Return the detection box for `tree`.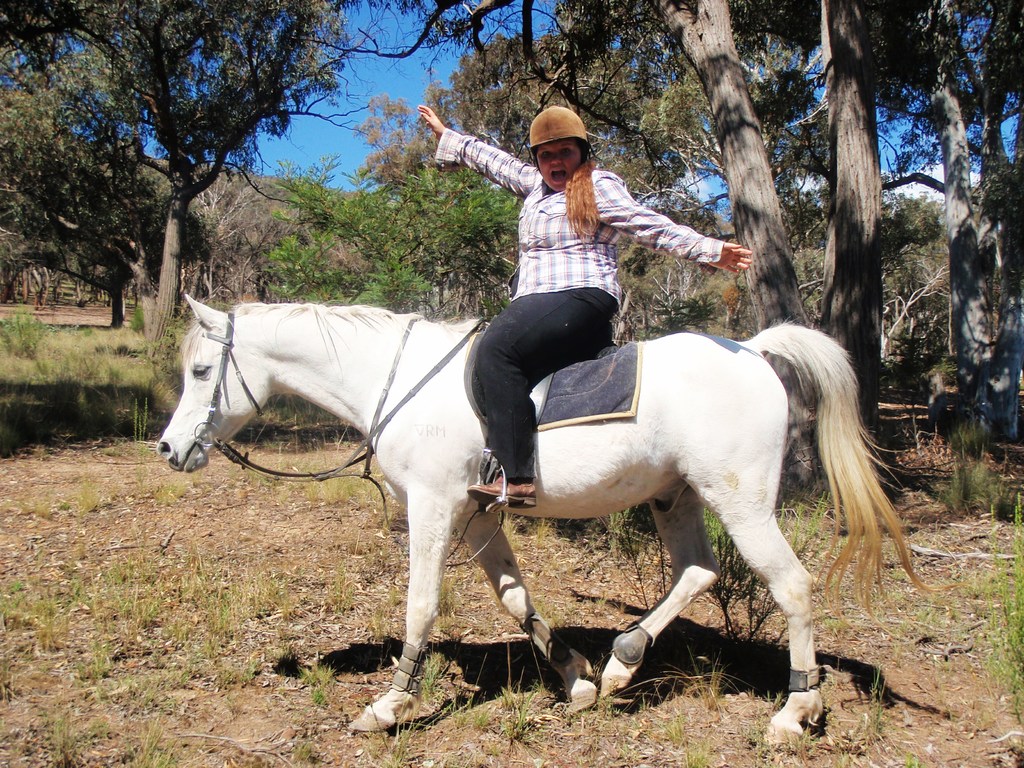
<box>501,29,710,308</box>.
